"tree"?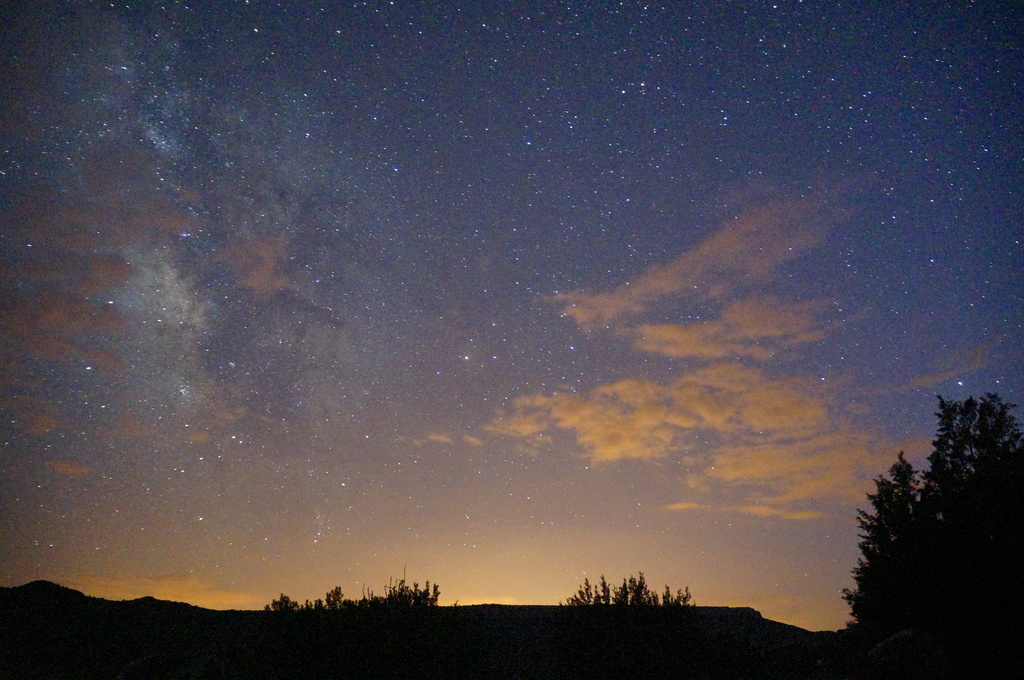
x1=851 y1=392 x2=998 y2=656
